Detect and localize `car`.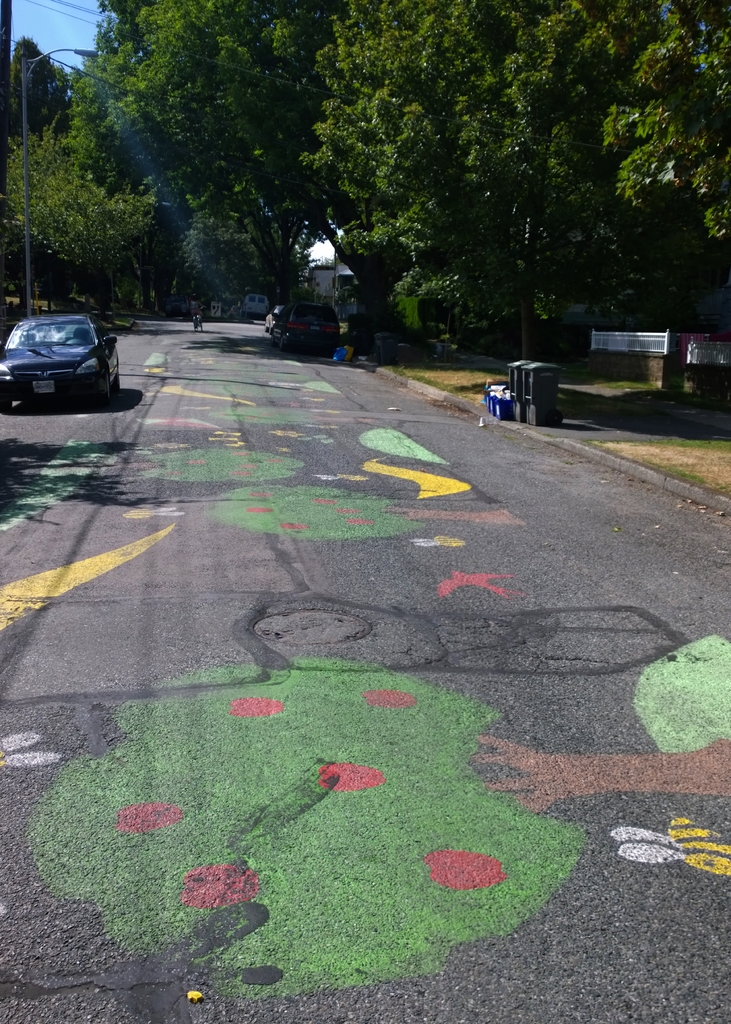
Localized at <box>265,301,286,330</box>.
